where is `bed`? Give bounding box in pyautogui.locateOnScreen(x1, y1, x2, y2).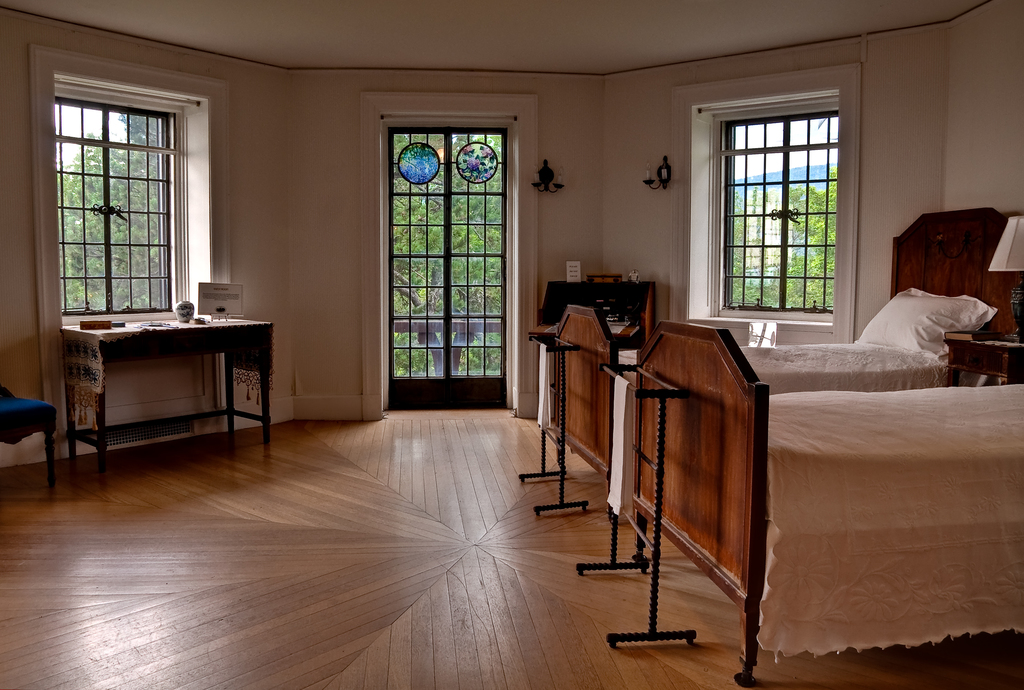
pyautogui.locateOnScreen(578, 307, 1023, 689).
